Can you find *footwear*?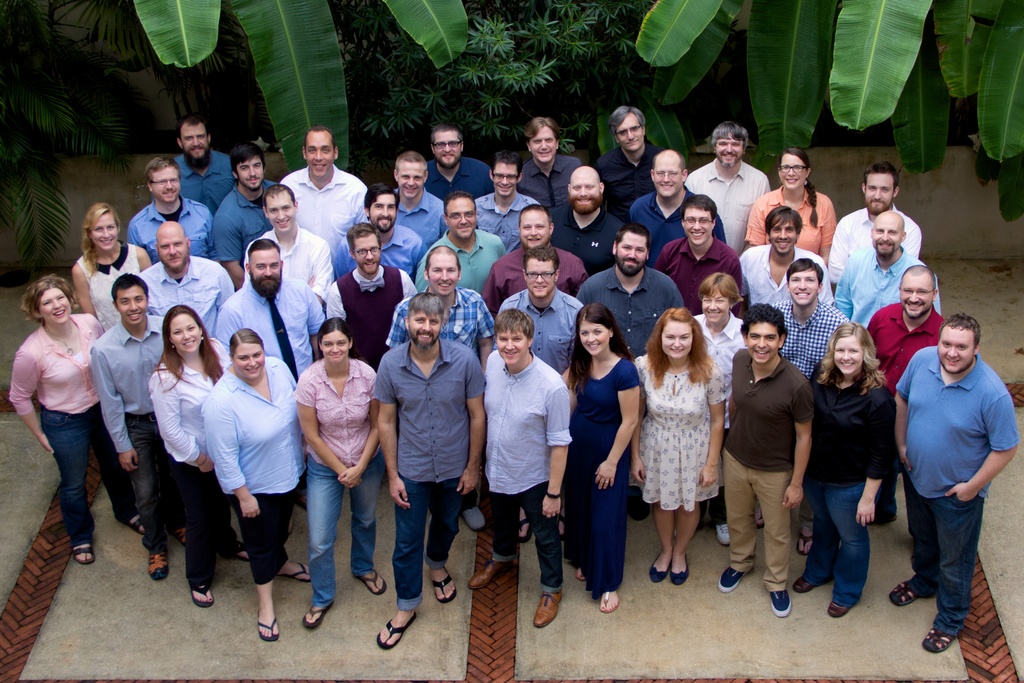
Yes, bounding box: x1=761, y1=508, x2=766, y2=530.
